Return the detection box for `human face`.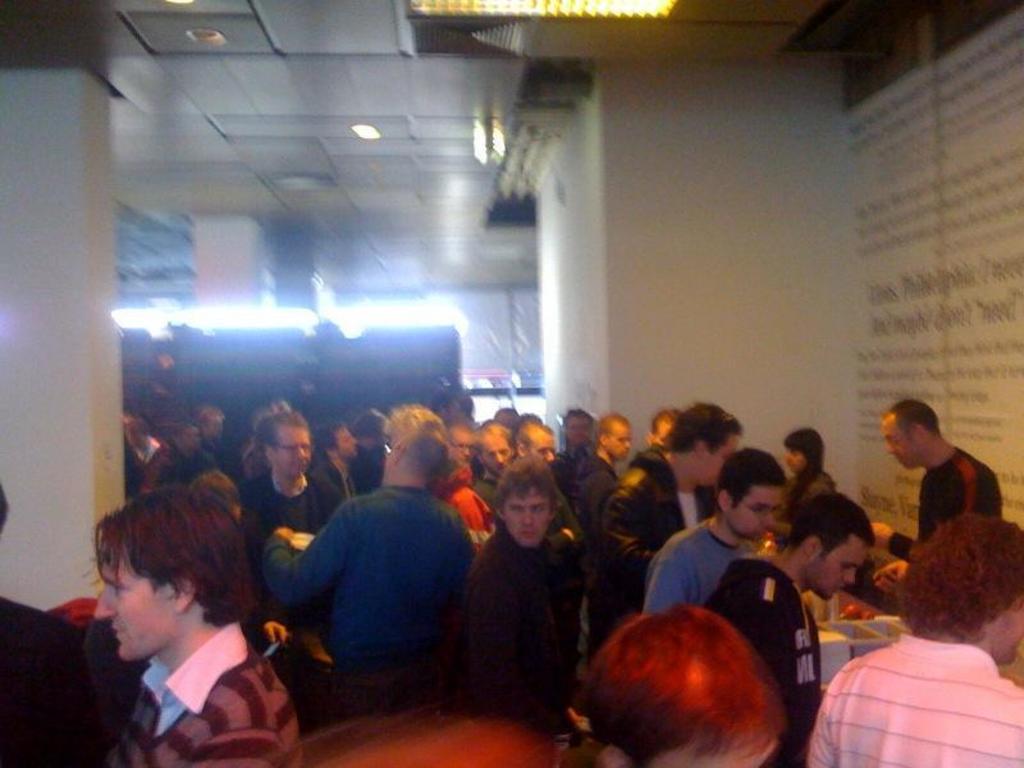
crop(602, 419, 632, 461).
